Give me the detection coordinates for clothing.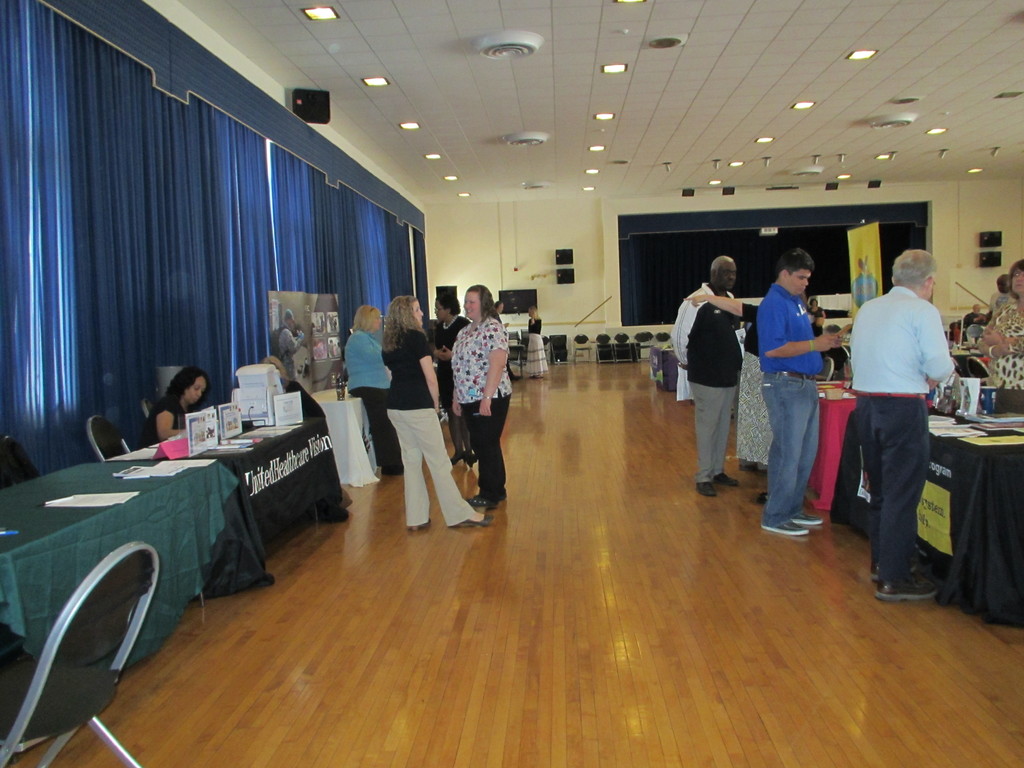
<bbox>433, 312, 468, 454</bbox>.
